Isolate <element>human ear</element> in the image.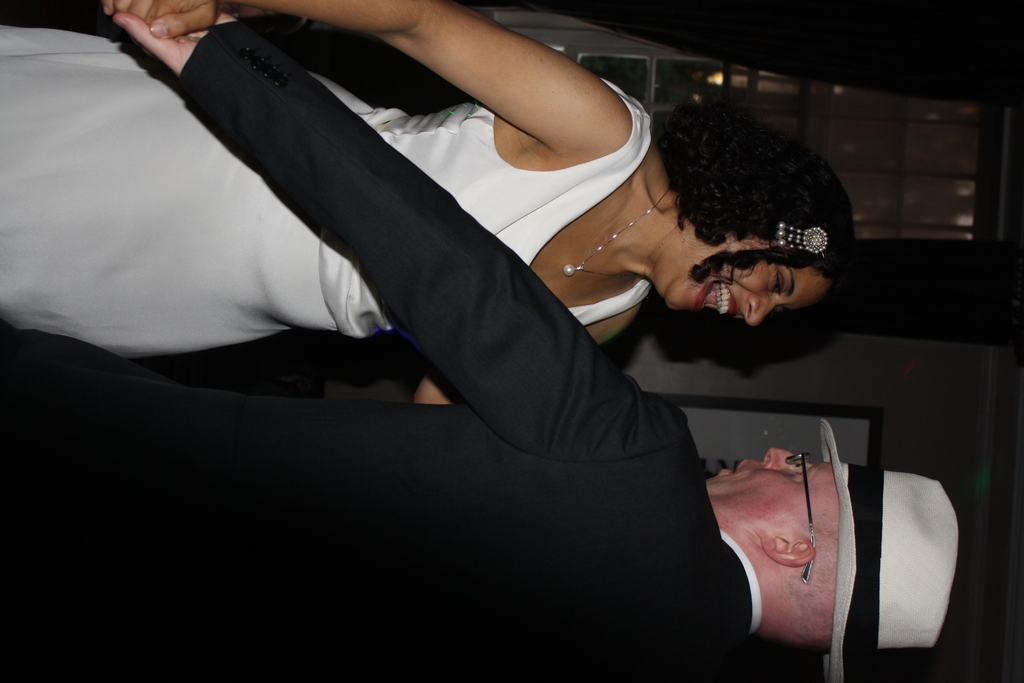
Isolated region: [x1=764, y1=538, x2=816, y2=565].
